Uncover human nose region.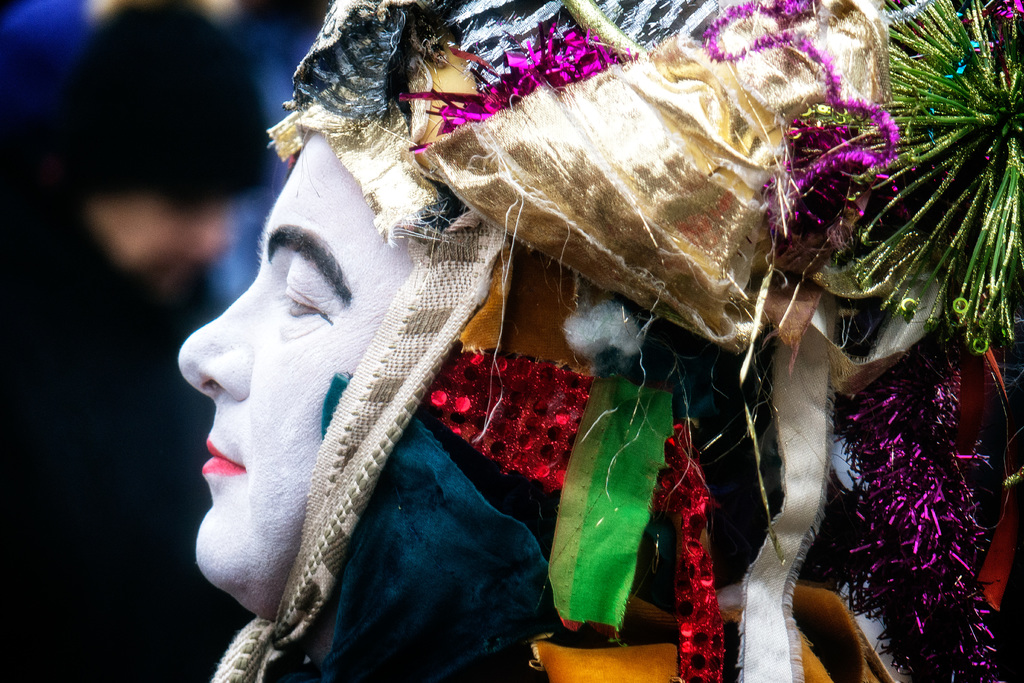
Uncovered: Rect(189, 204, 227, 263).
